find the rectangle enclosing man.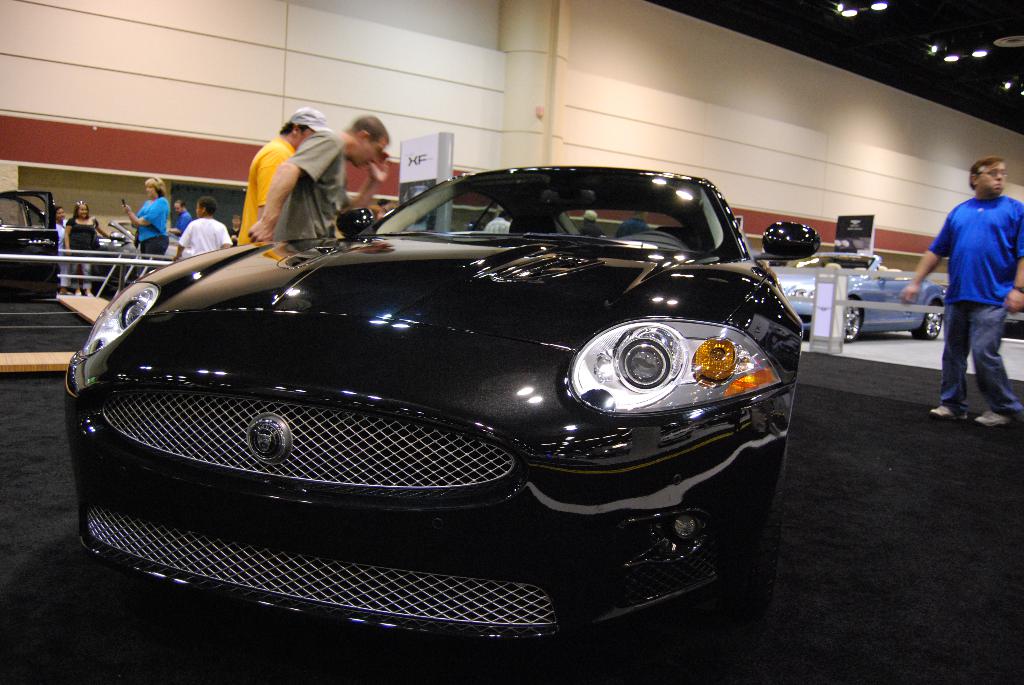
locate(165, 197, 193, 243).
